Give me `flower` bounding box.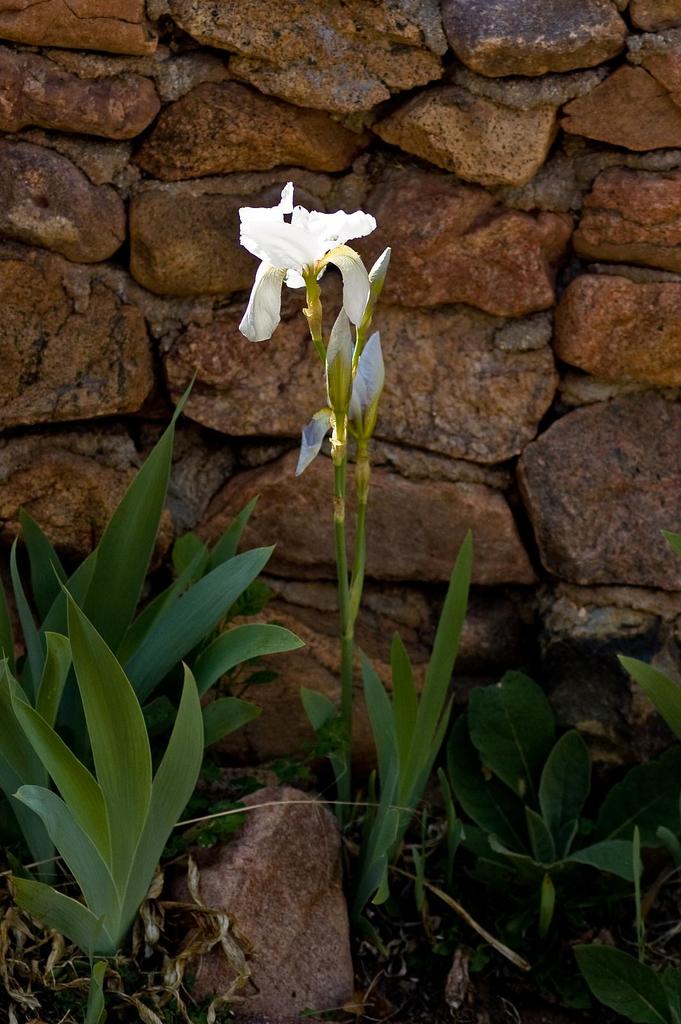
<region>337, 340, 393, 435</region>.
